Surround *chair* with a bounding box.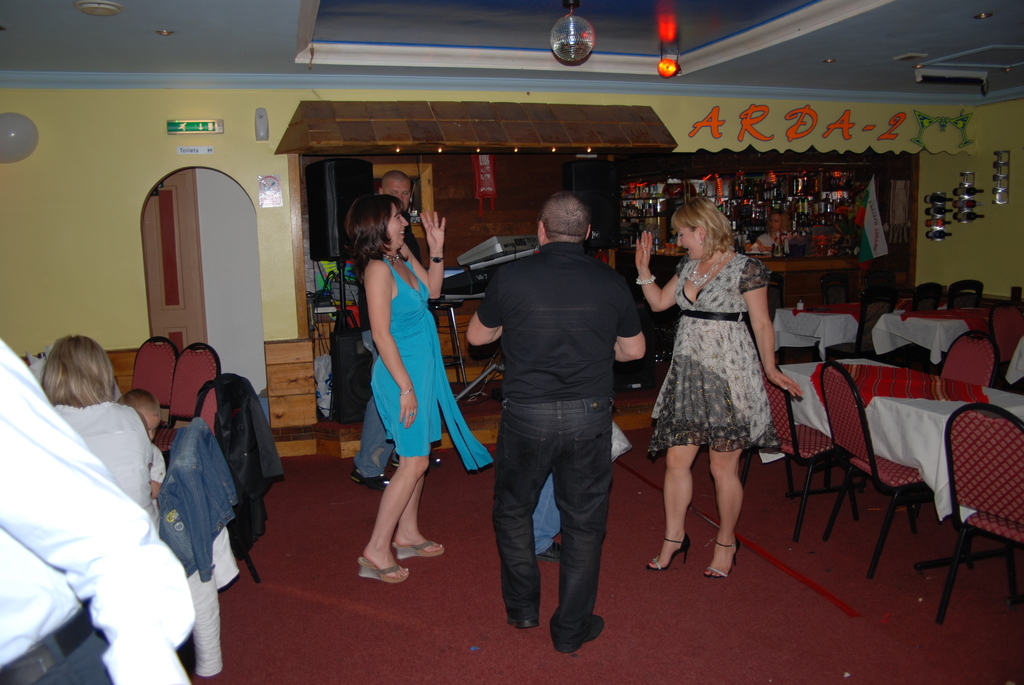
l=735, t=354, r=852, b=546.
